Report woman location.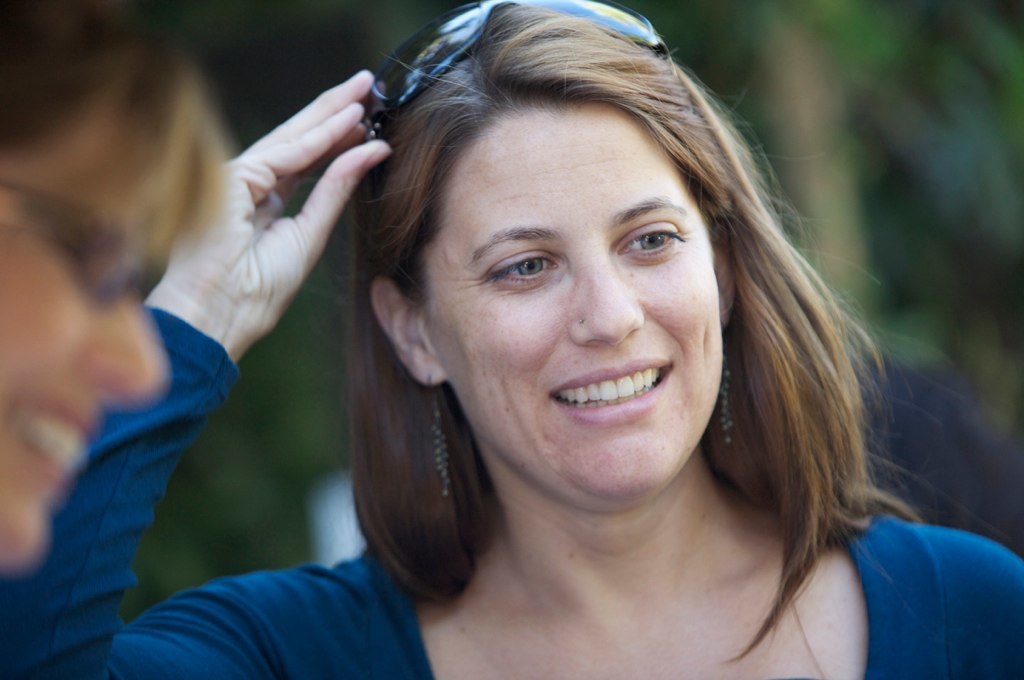
Report: [left=0, top=0, right=1023, bottom=679].
